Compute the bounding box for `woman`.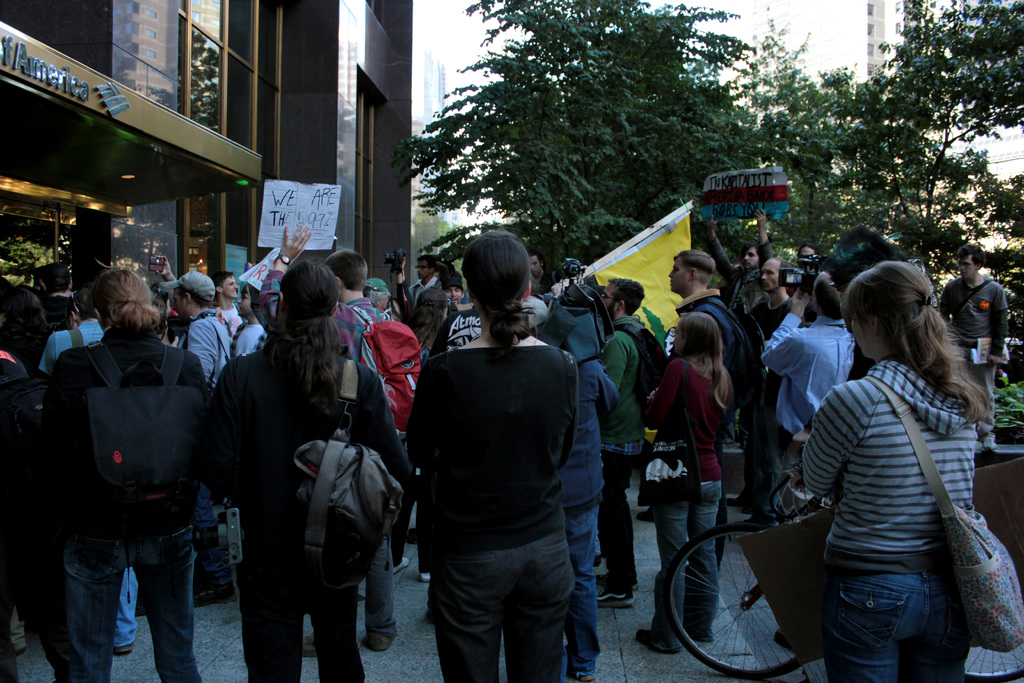
408 286 447 353.
